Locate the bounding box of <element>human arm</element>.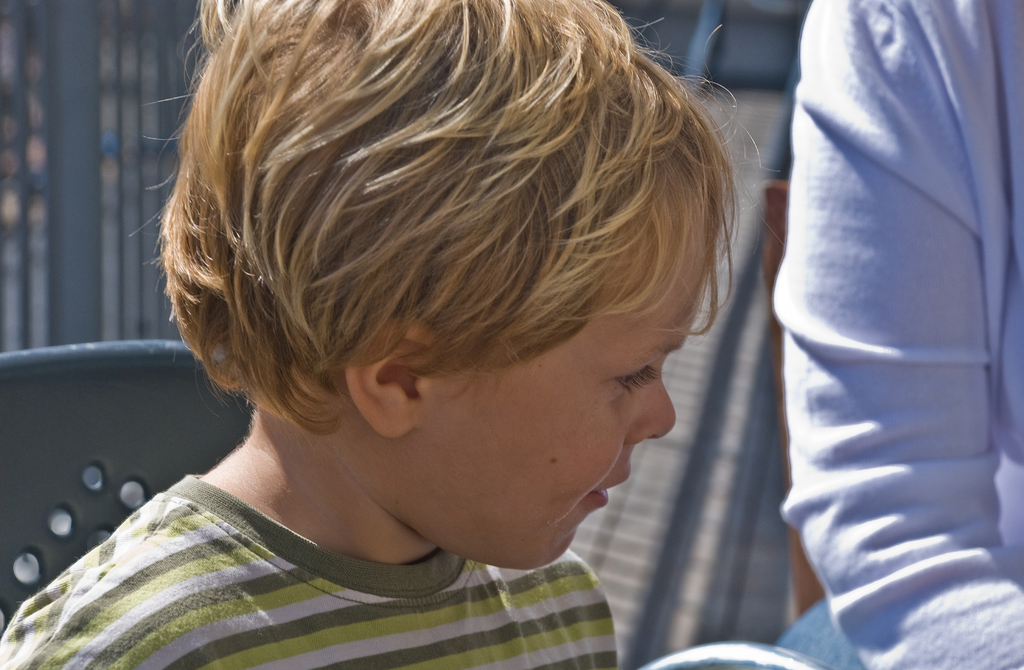
Bounding box: 766,47,992,646.
